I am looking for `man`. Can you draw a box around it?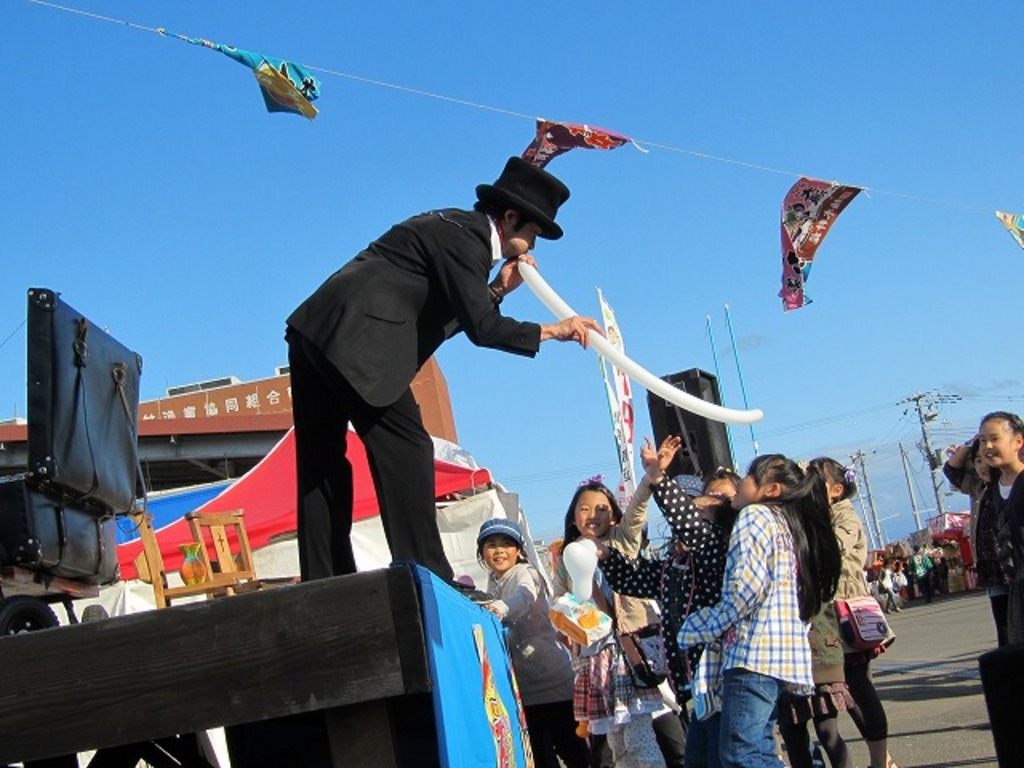
Sure, the bounding box is 267 149 605 587.
